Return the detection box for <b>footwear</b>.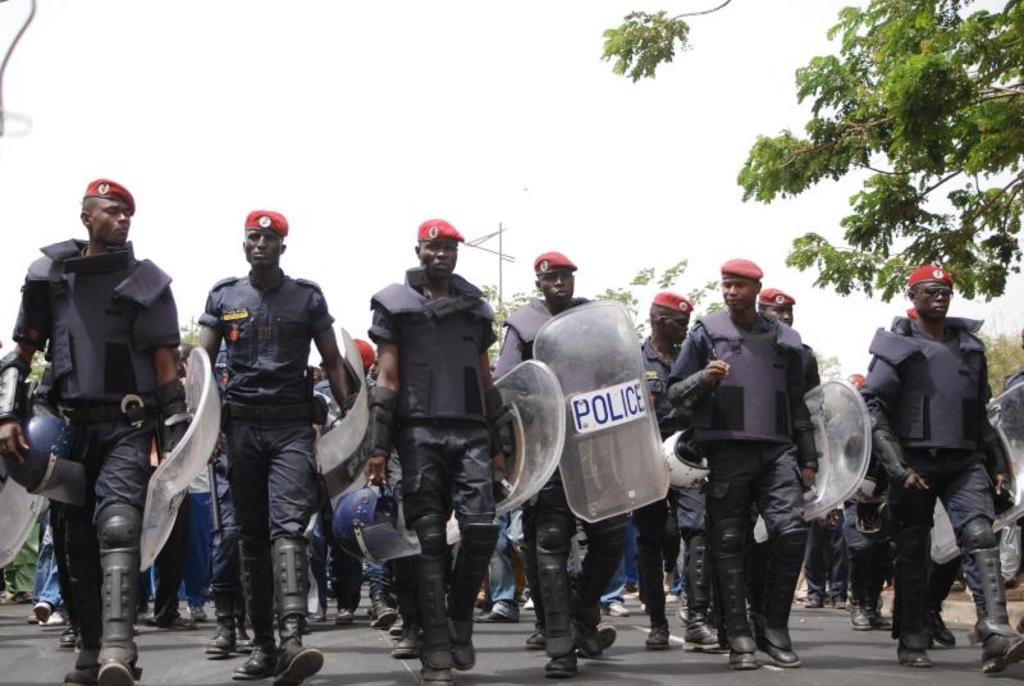
<region>389, 634, 416, 655</region>.
